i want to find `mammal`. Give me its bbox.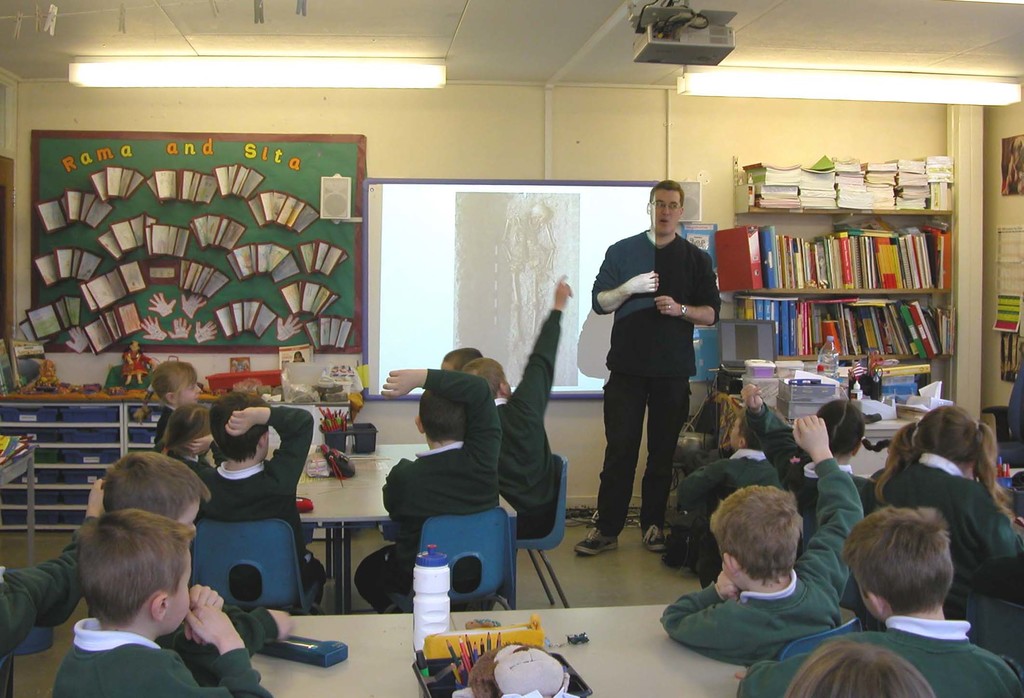
rect(872, 395, 1023, 609).
